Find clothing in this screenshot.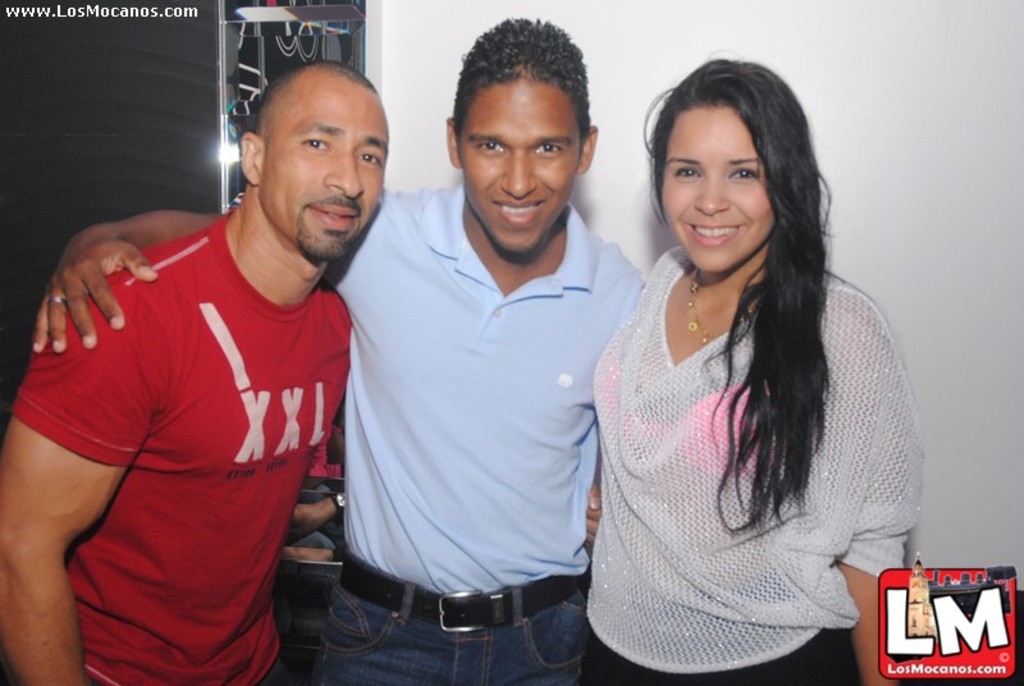
The bounding box for clothing is bbox=(602, 228, 906, 676).
